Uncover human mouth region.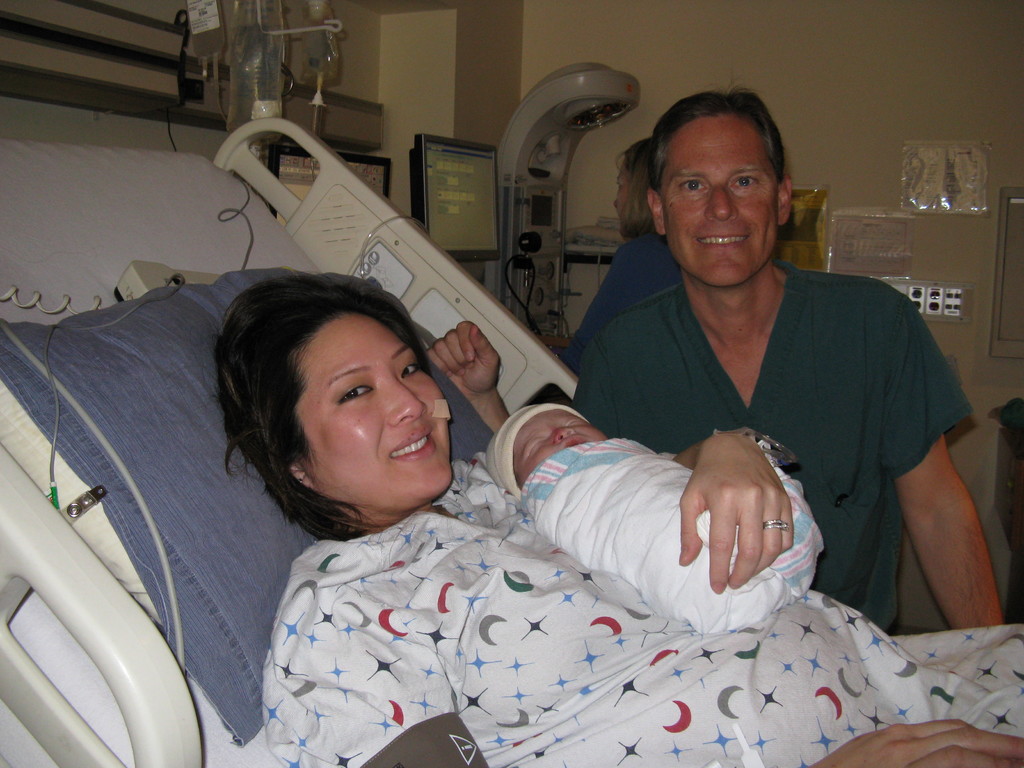
Uncovered: pyautogui.locateOnScreen(694, 231, 750, 247).
